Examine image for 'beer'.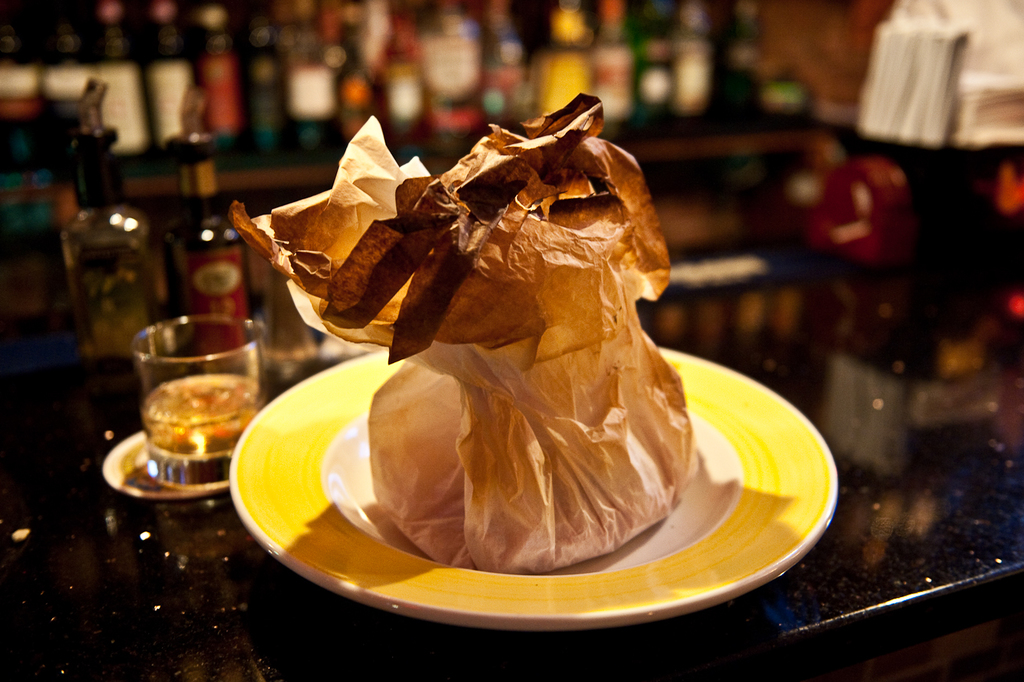
Examination result: 64,119,177,411.
